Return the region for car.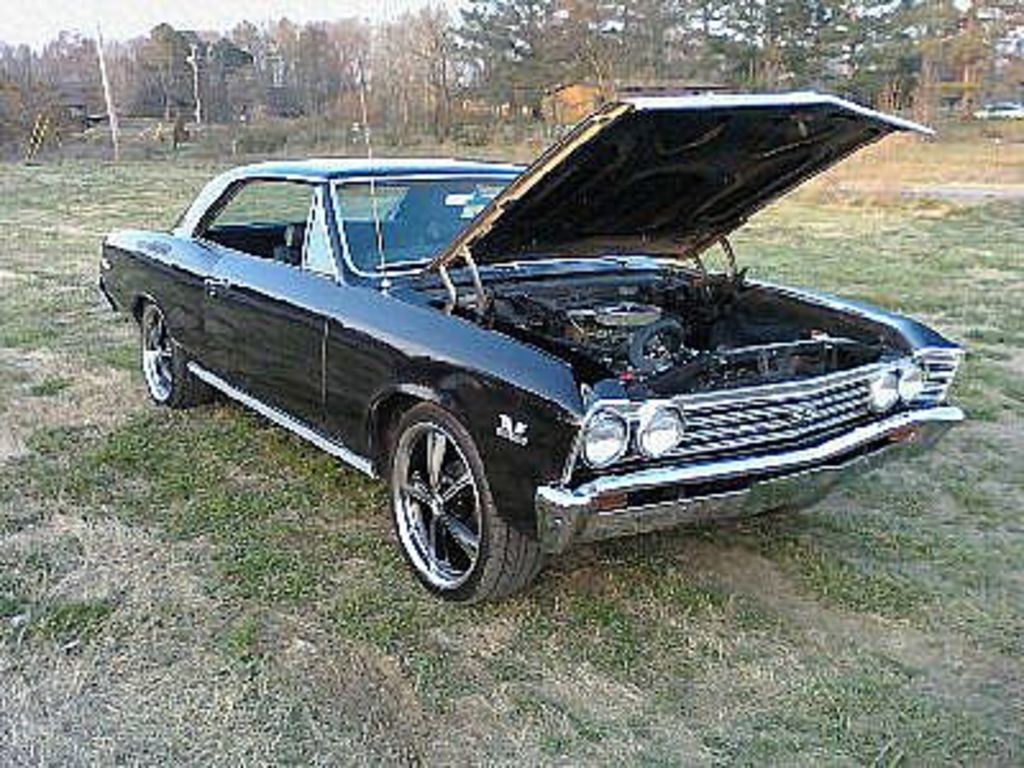
[x1=973, y1=100, x2=1021, y2=118].
